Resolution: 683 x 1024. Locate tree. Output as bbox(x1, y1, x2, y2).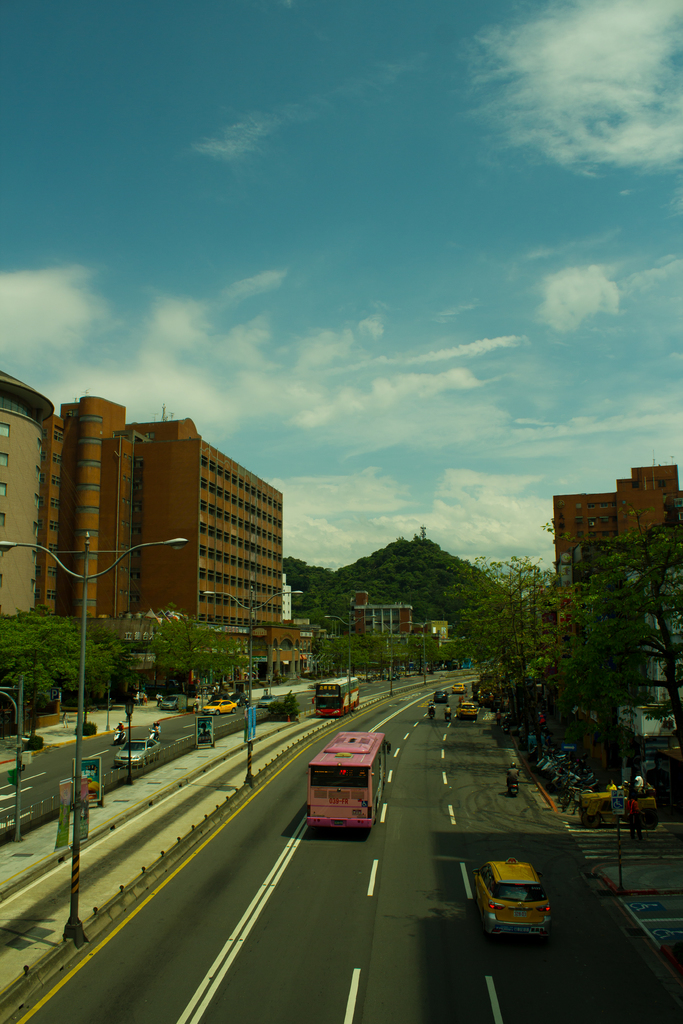
bbox(149, 612, 249, 696).
